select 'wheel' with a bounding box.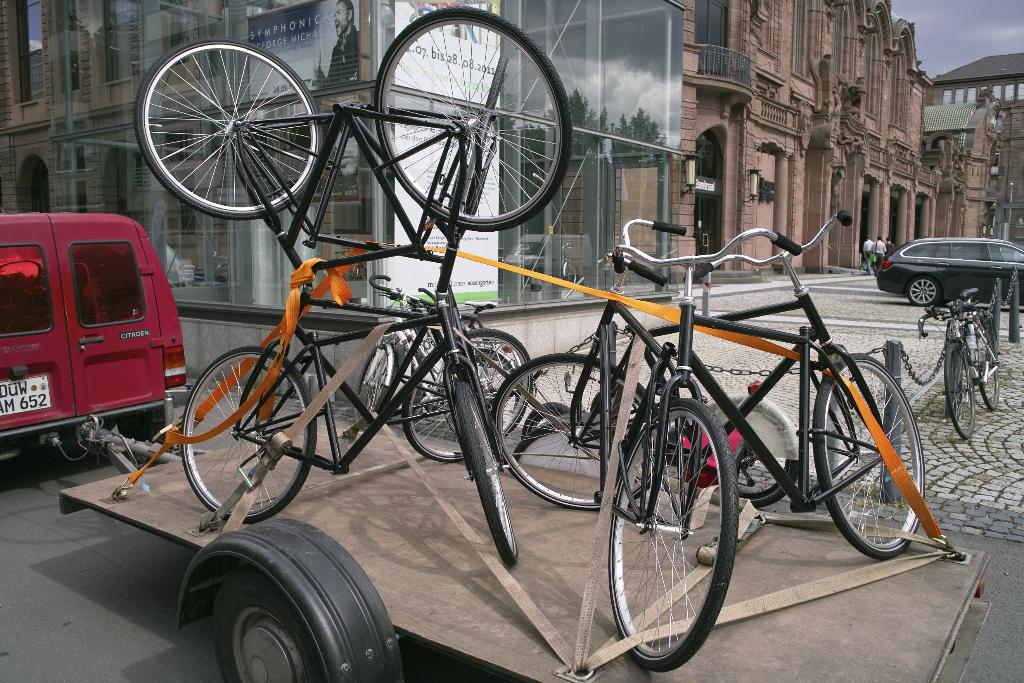
944 342 972 439.
